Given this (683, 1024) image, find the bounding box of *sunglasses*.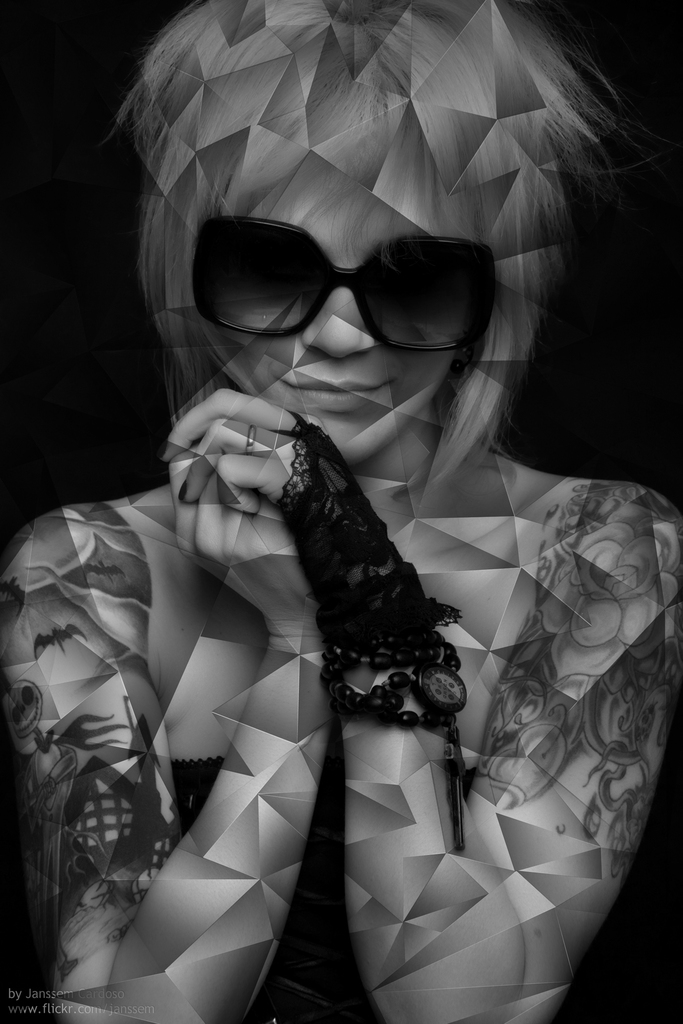
x1=190, y1=214, x2=498, y2=350.
